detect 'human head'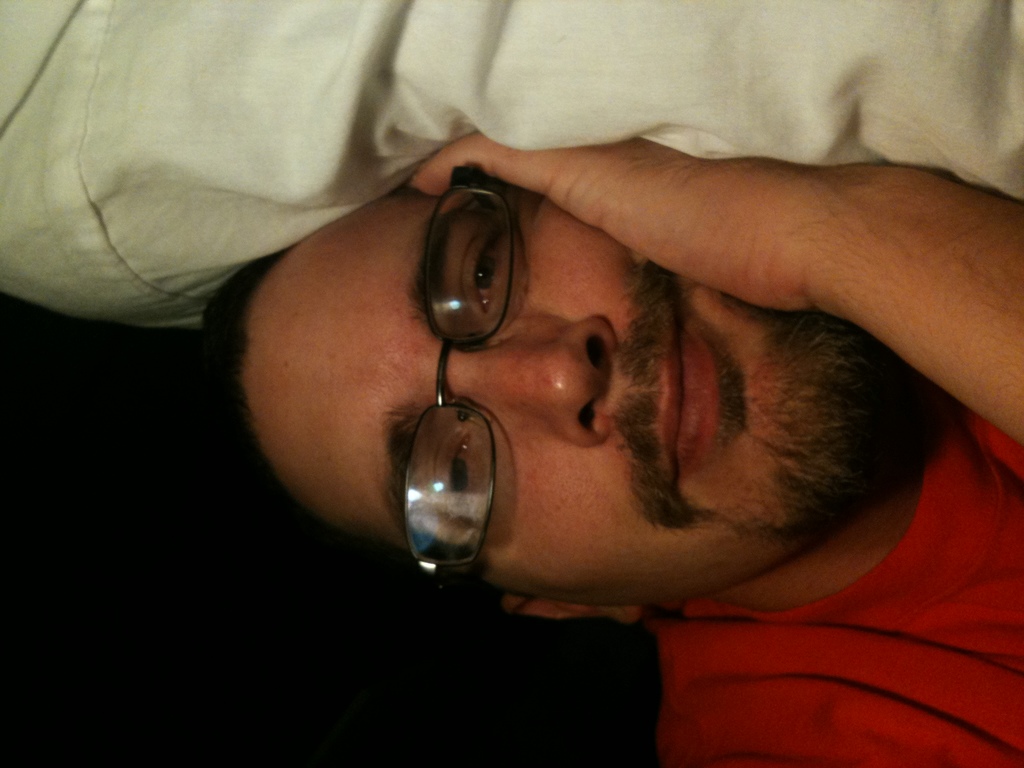
bbox=[278, 129, 908, 644]
